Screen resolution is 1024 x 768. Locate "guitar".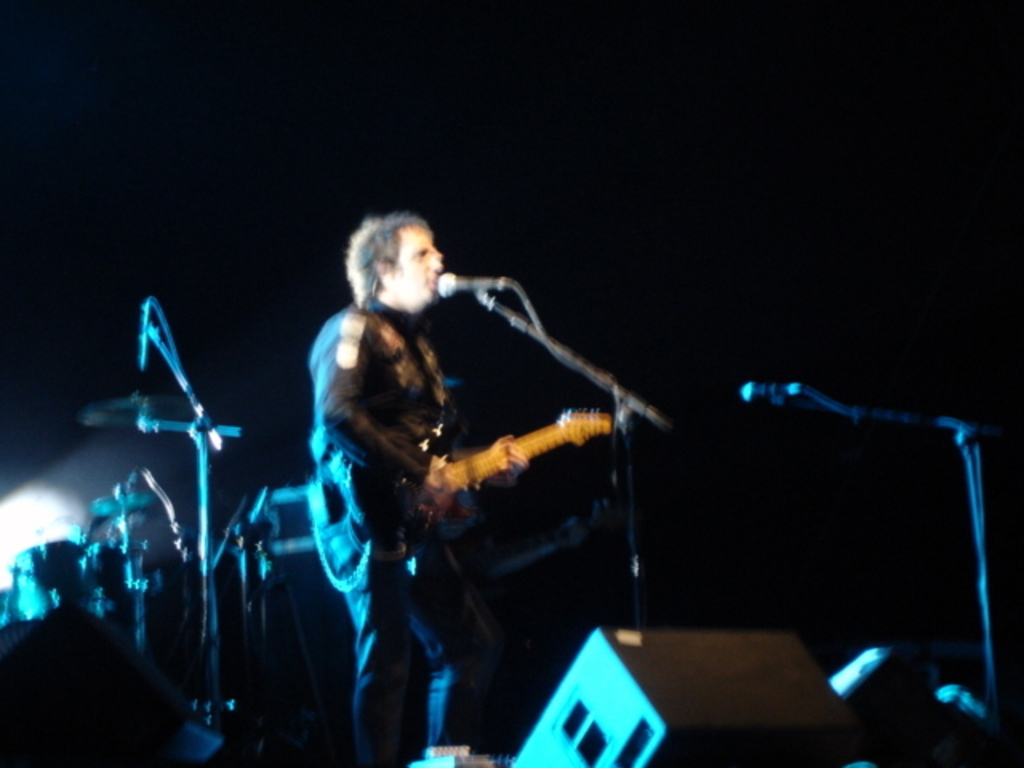
left=378, top=402, right=645, bottom=538.
